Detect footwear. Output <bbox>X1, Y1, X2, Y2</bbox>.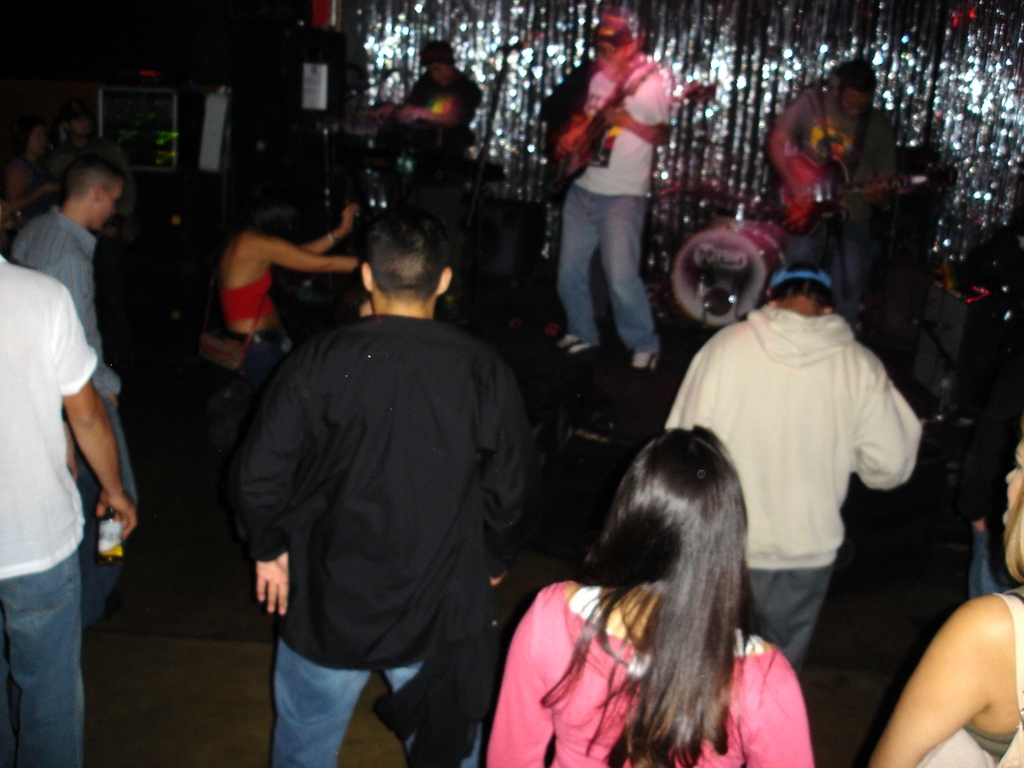
<bbox>631, 344, 664, 373</bbox>.
